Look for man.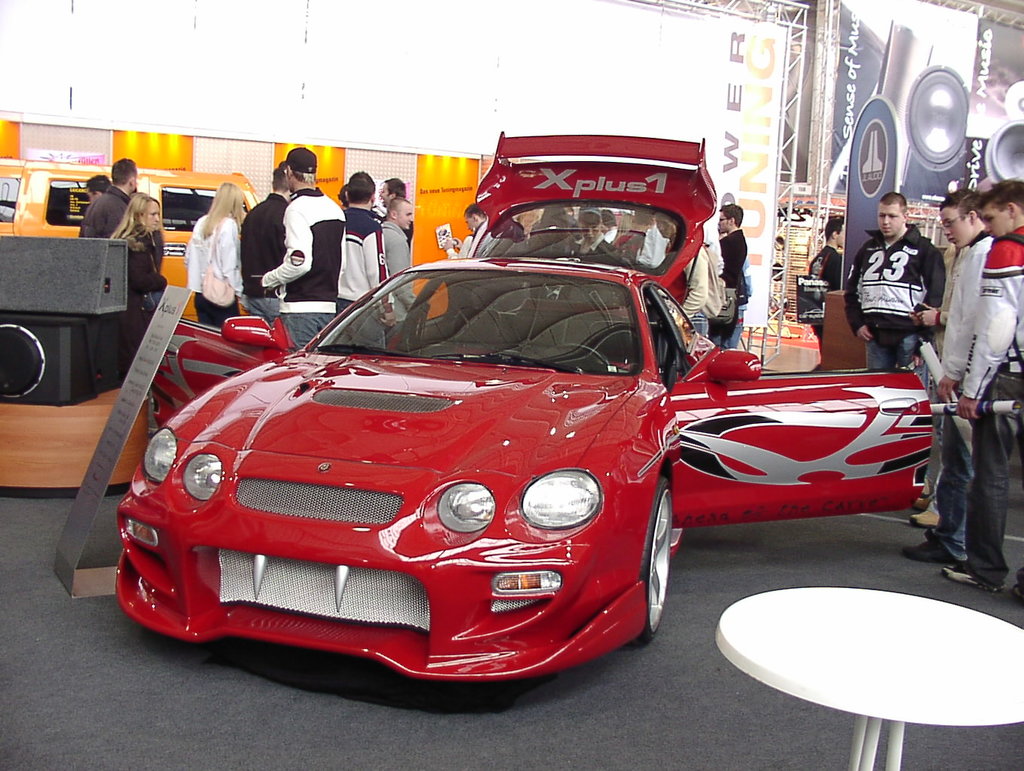
Found: 84 172 110 201.
